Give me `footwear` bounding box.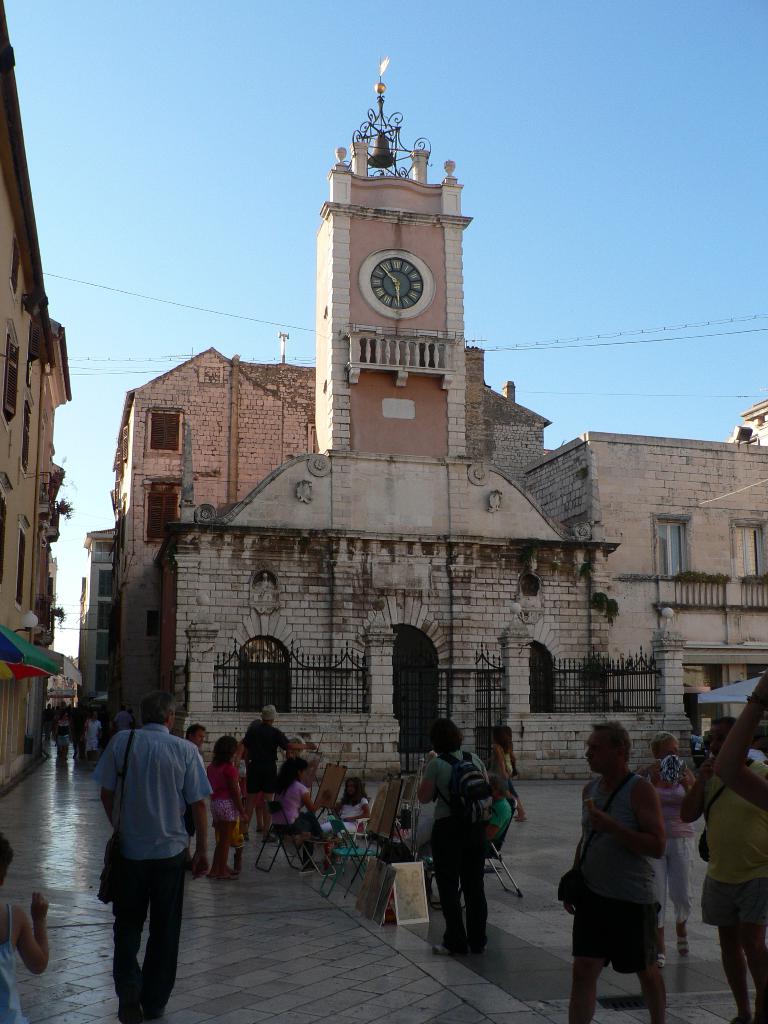
(472,940,488,950).
